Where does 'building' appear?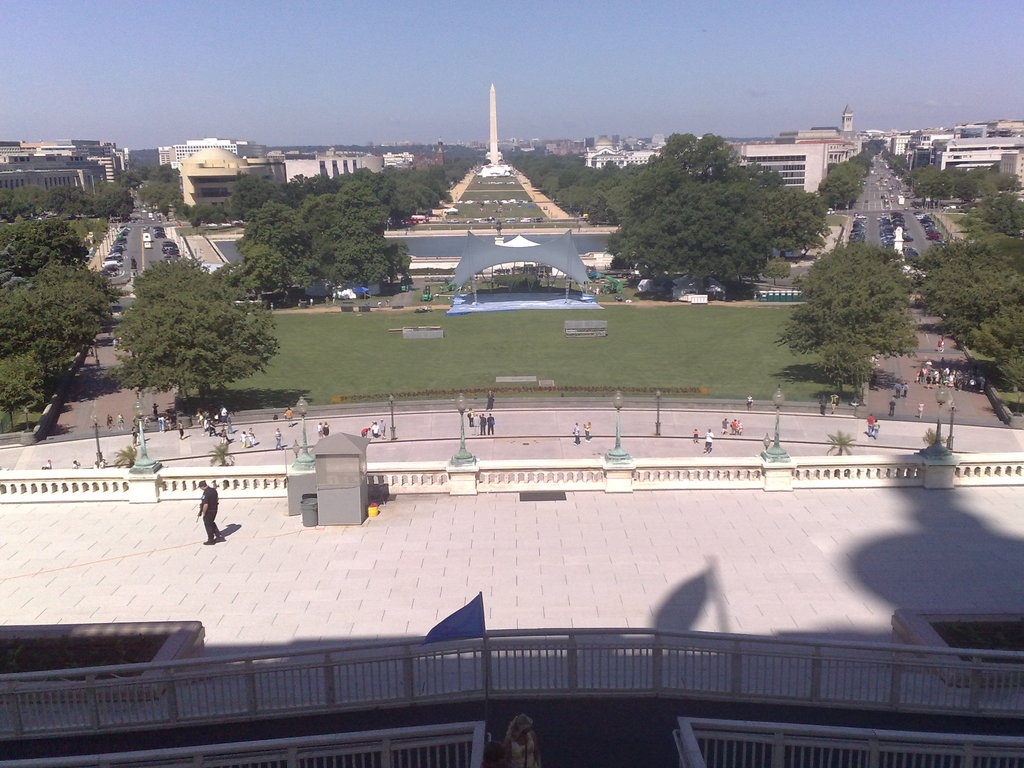
Appears at bbox(888, 132, 911, 158).
